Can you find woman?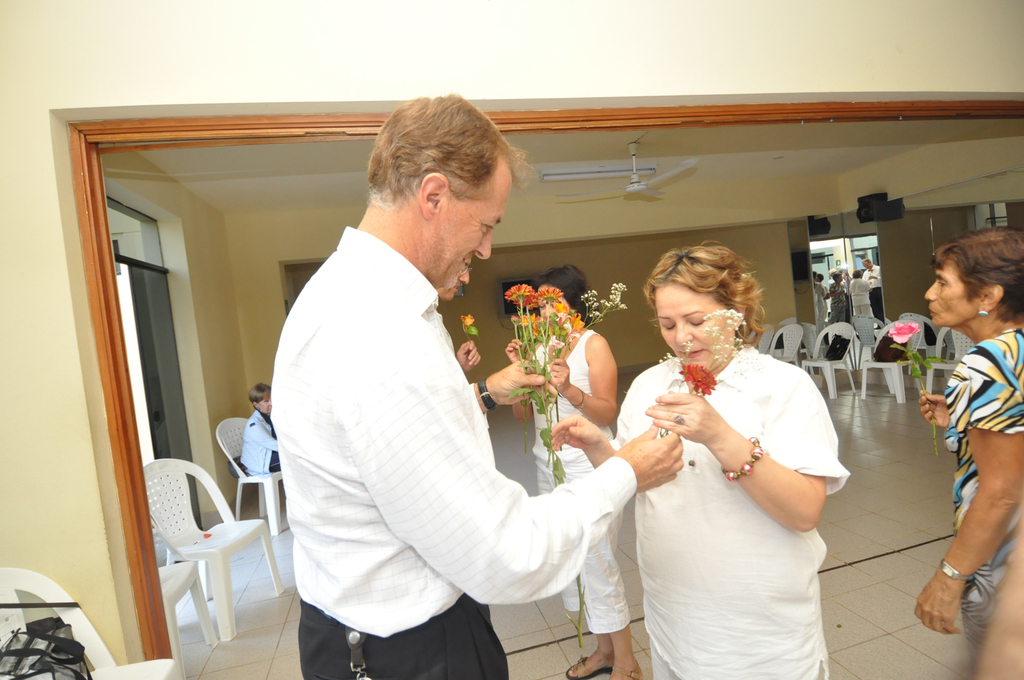
Yes, bounding box: box(237, 382, 278, 475).
